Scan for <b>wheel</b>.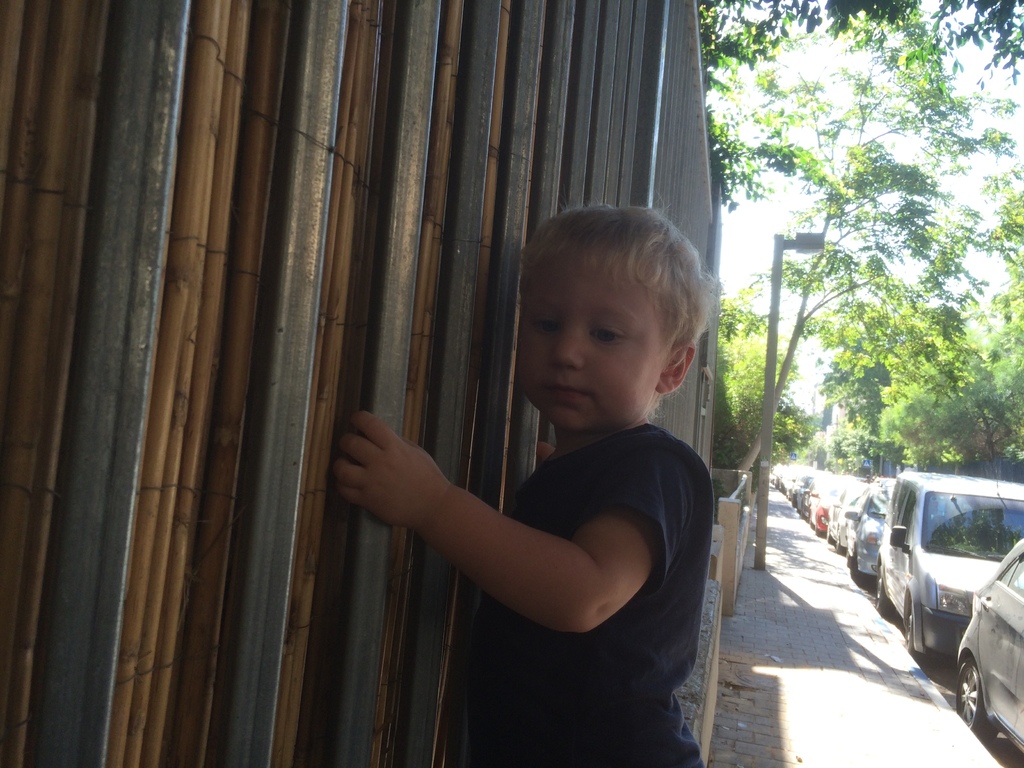
Scan result: select_region(831, 541, 845, 556).
